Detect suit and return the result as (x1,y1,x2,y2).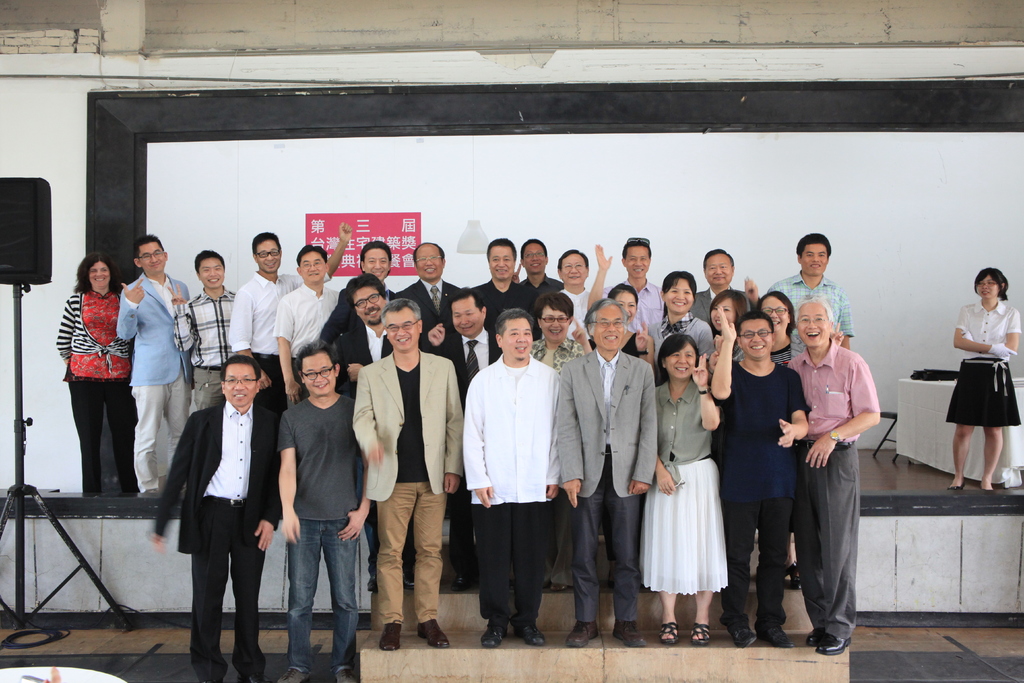
(687,286,762,332).
